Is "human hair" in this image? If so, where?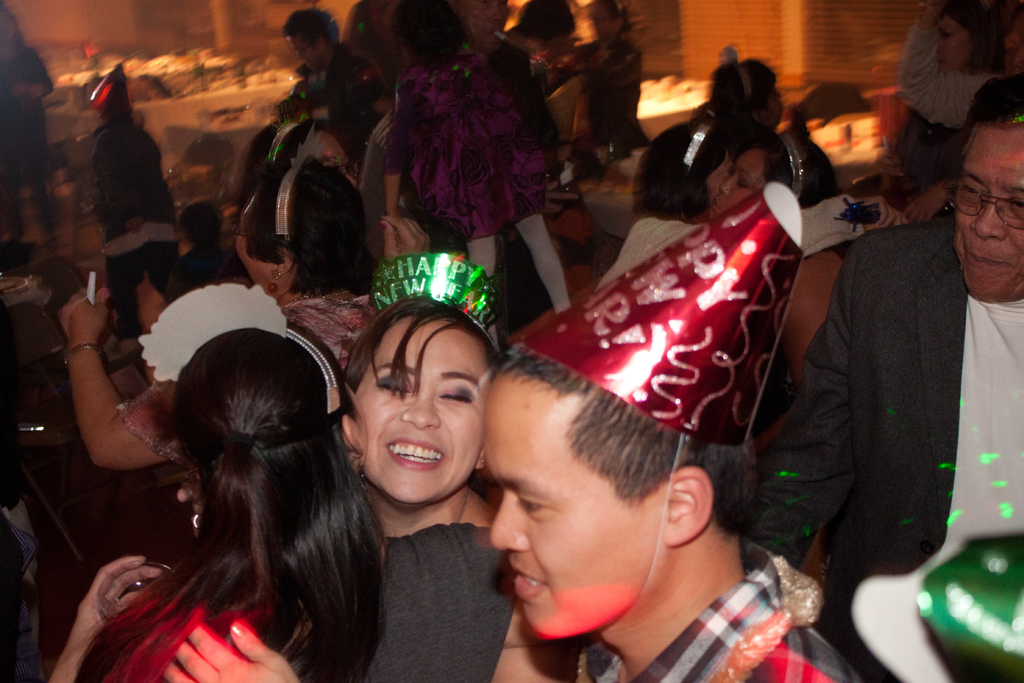
Yes, at 243,154,374,293.
